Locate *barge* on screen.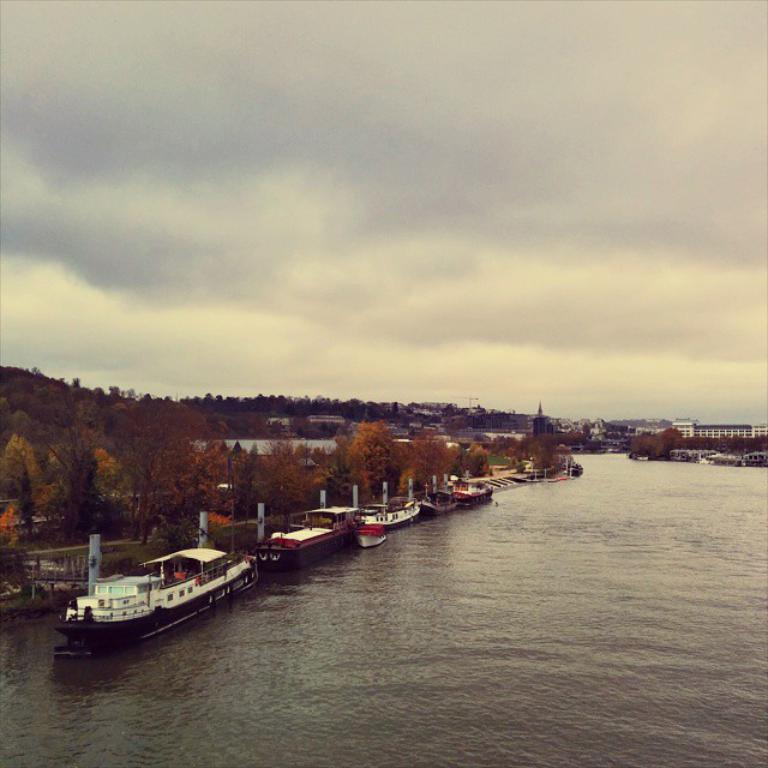
On screen at bbox=[419, 488, 458, 517].
